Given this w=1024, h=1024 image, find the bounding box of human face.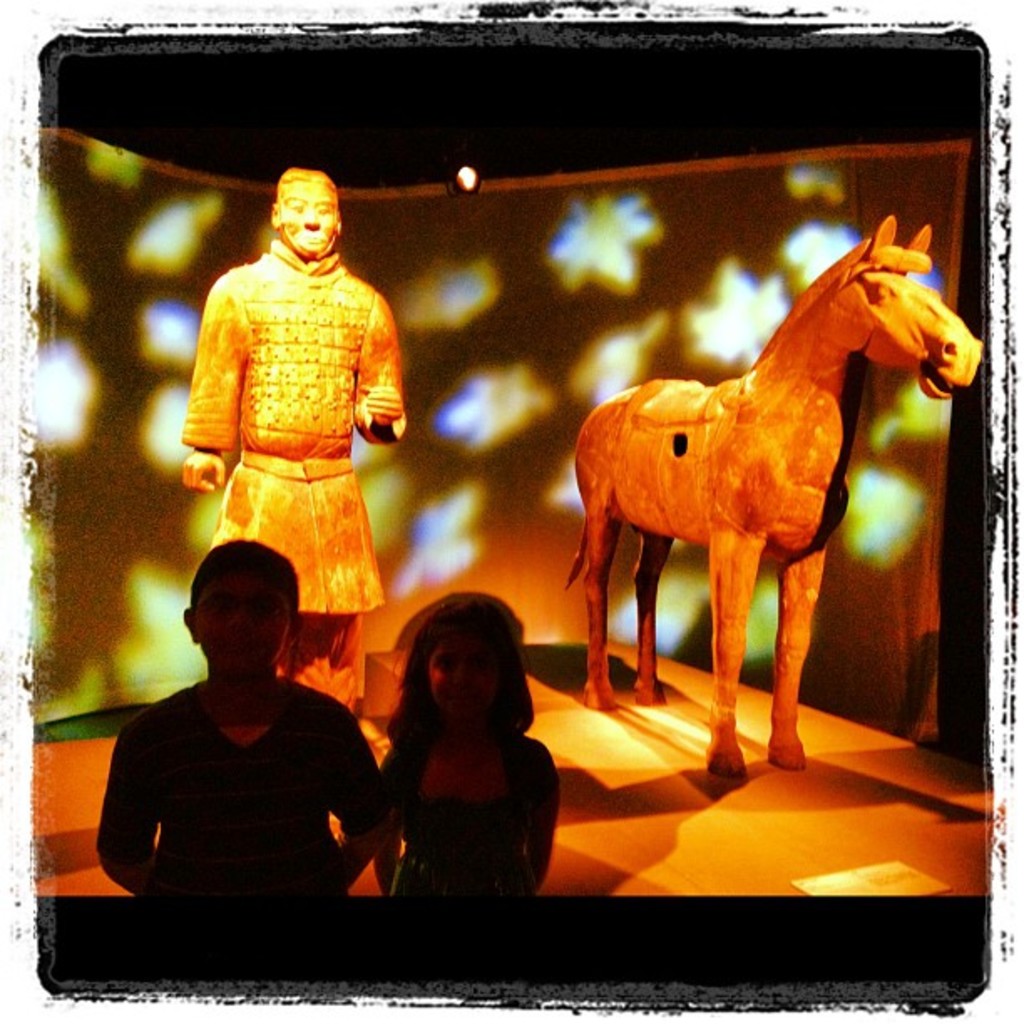
x1=430 y1=634 x2=502 y2=721.
